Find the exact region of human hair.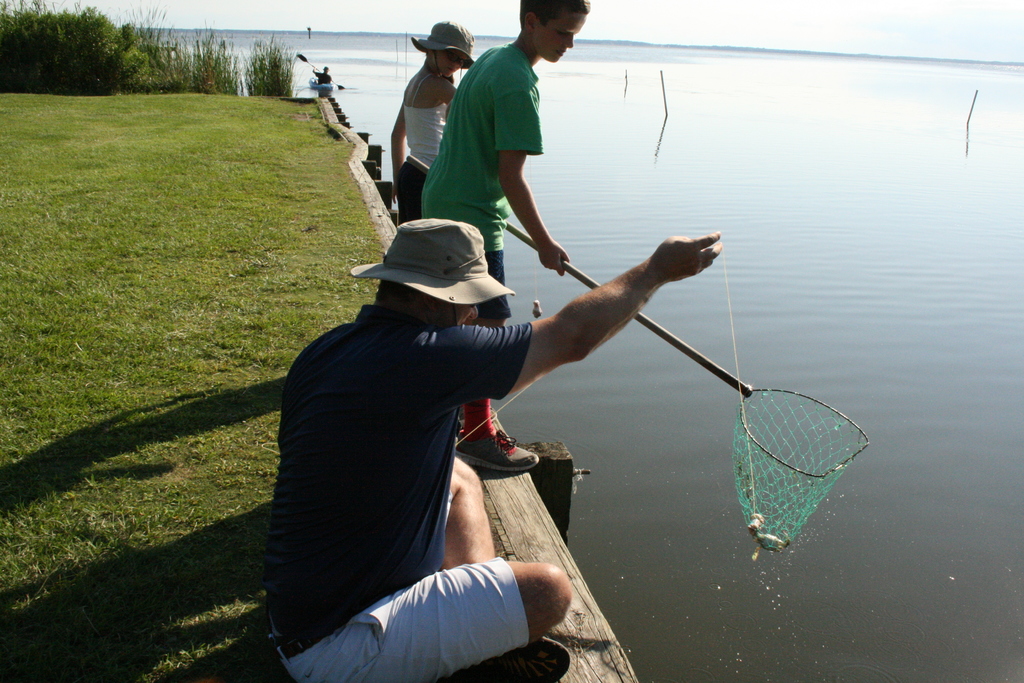
Exact region: (x1=423, y1=50, x2=438, y2=59).
